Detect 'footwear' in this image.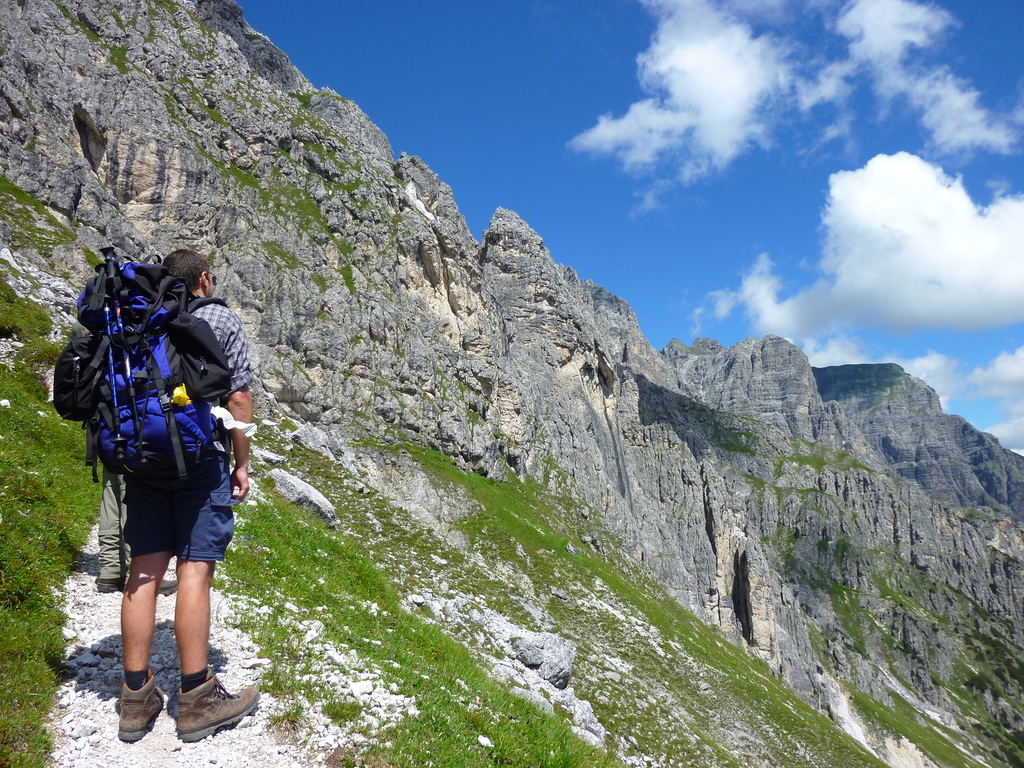
Detection: rect(113, 643, 223, 744).
